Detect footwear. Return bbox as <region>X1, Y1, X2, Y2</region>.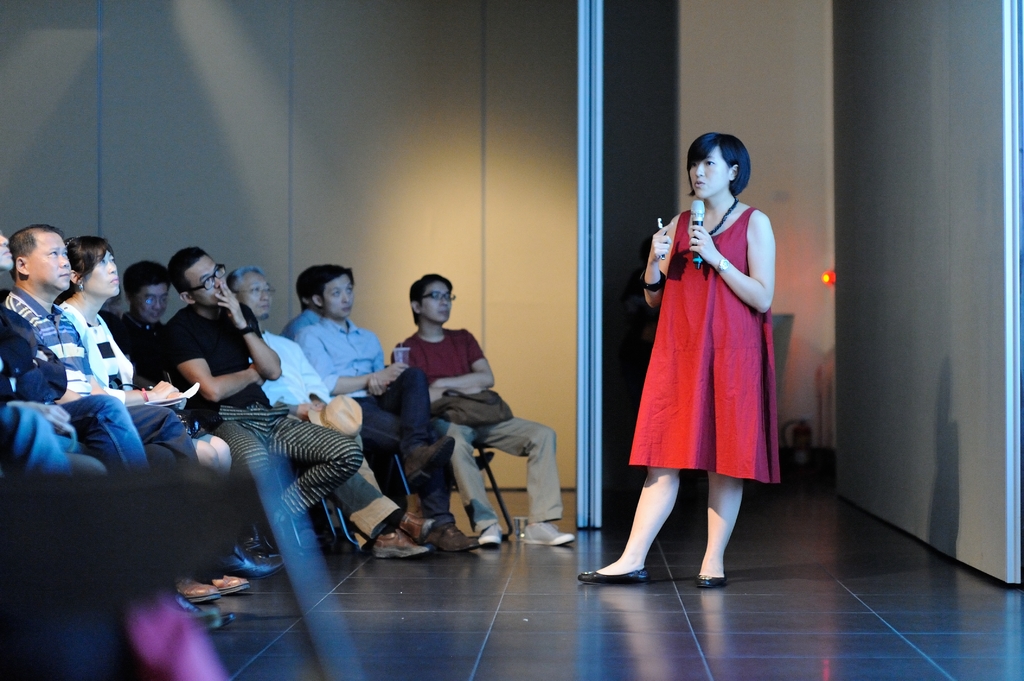
<region>421, 524, 476, 554</region>.
